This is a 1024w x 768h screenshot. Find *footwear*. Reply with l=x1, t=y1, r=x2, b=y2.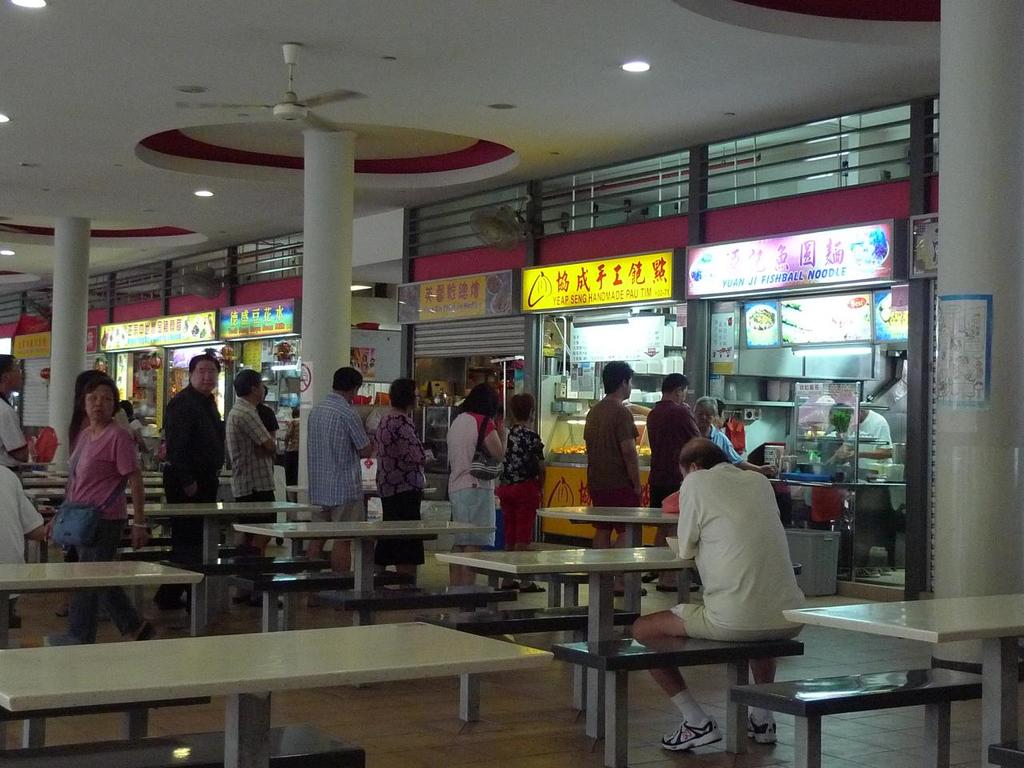
l=398, t=583, r=419, b=594.
